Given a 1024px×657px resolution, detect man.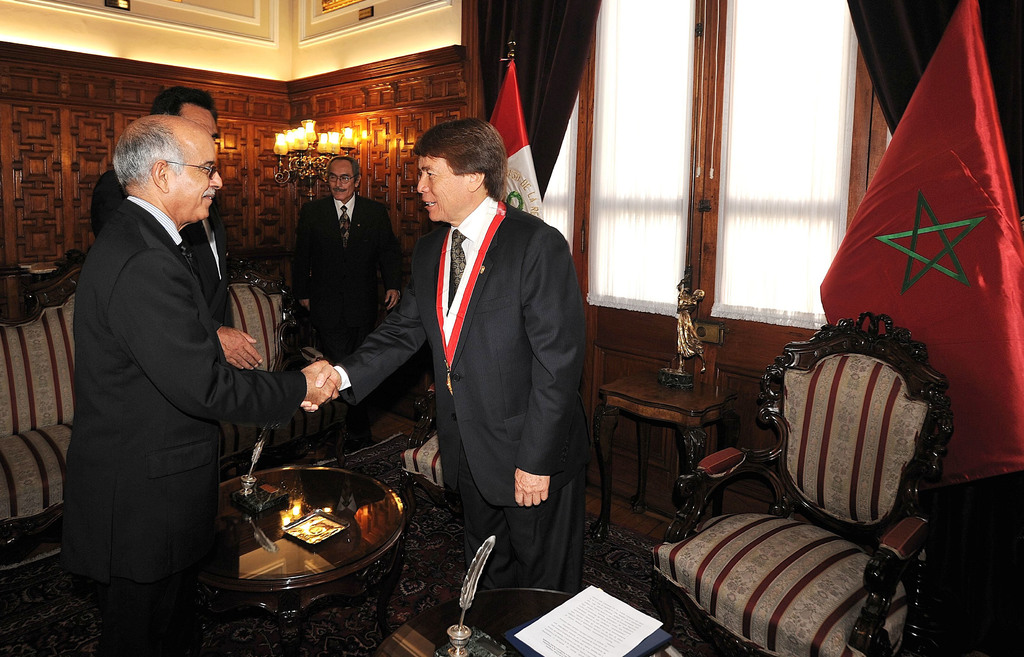
crop(298, 110, 598, 638).
